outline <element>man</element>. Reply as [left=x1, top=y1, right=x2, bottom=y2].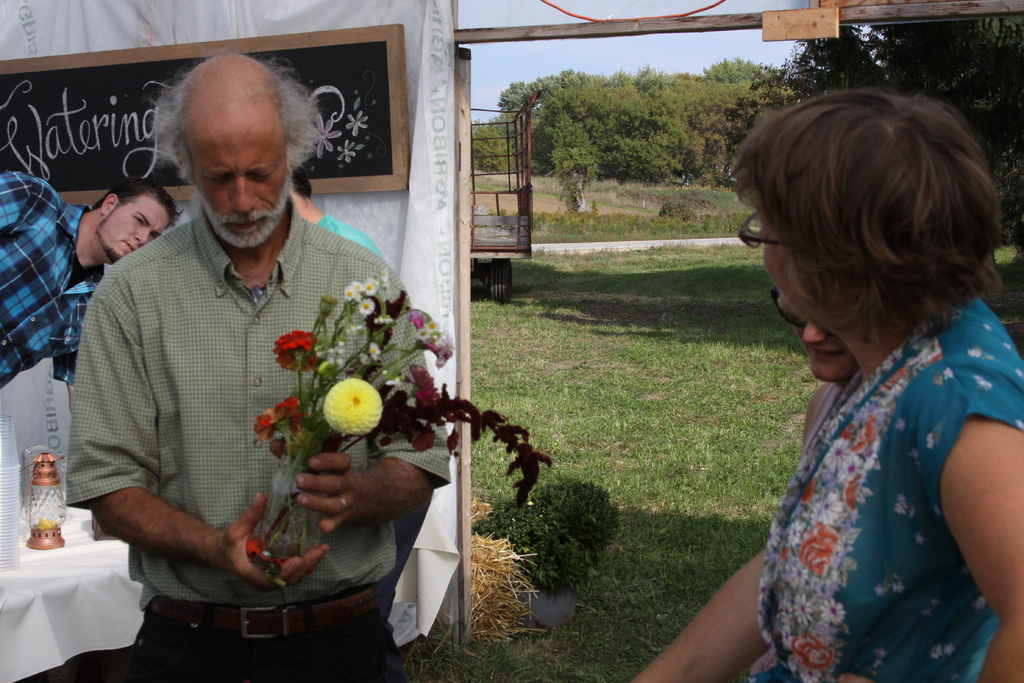
[left=70, top=69, right=401, bottom=657].
